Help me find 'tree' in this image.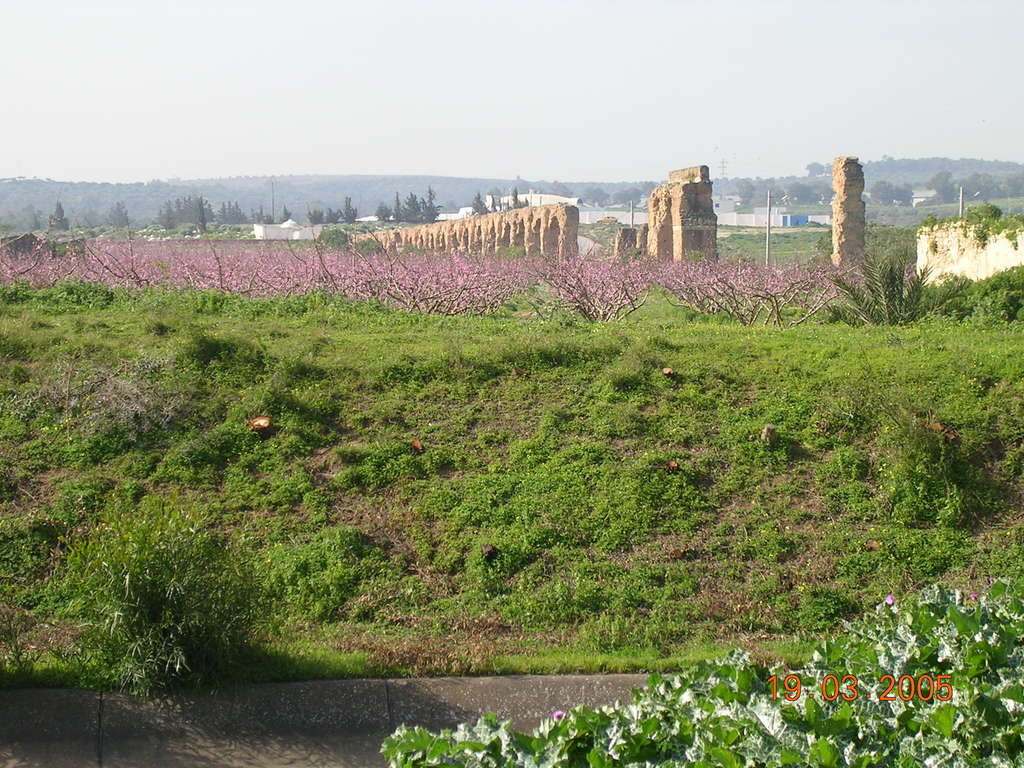
Found it: pyautogui.locateOnScreen(328, 207, 344, 222).
